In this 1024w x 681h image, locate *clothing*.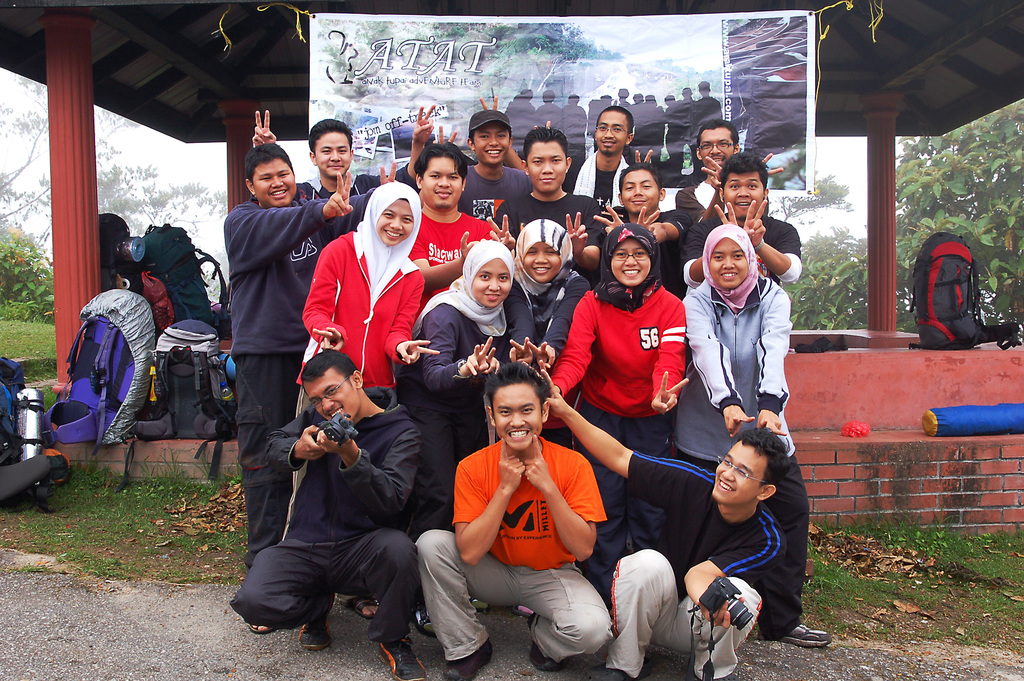
Bounding box: detection(607, 556, 767, 673).
